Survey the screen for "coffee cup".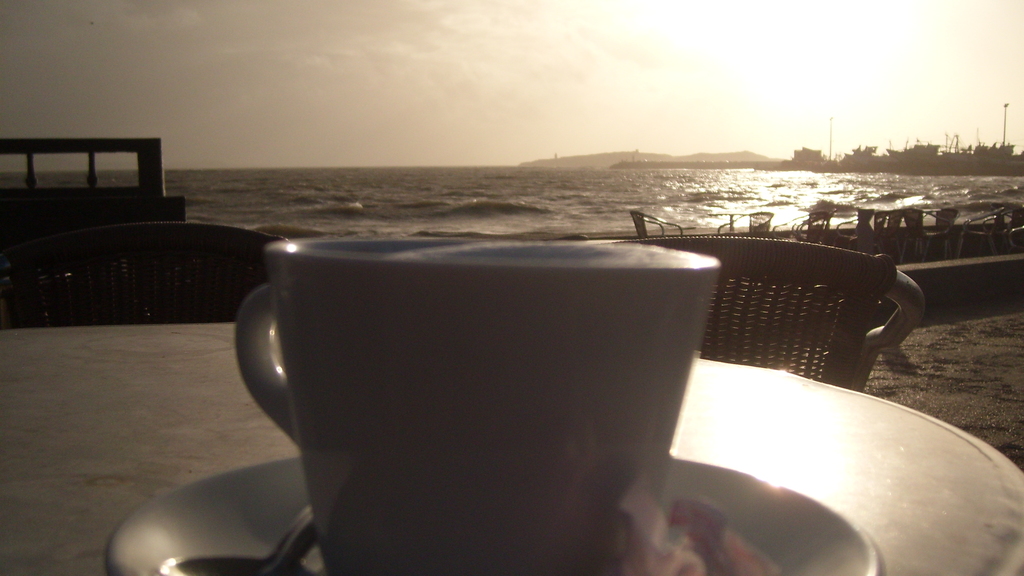
Survey found: [231, 236, 722, 575].
